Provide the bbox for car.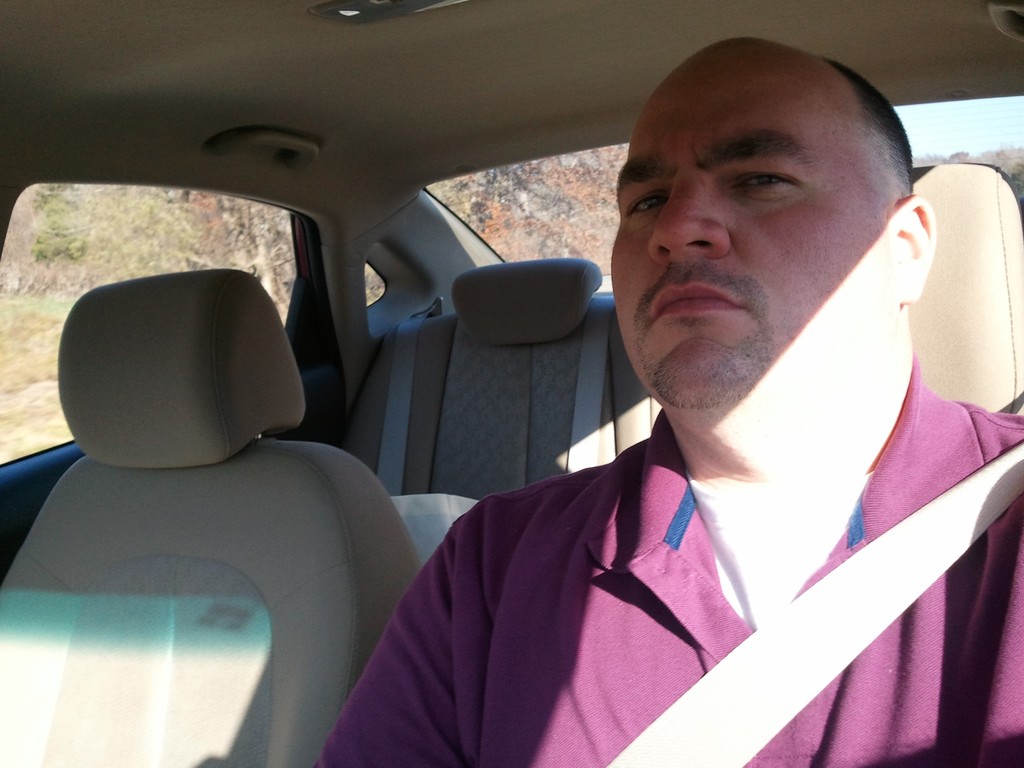
(0,0,1023,767).
